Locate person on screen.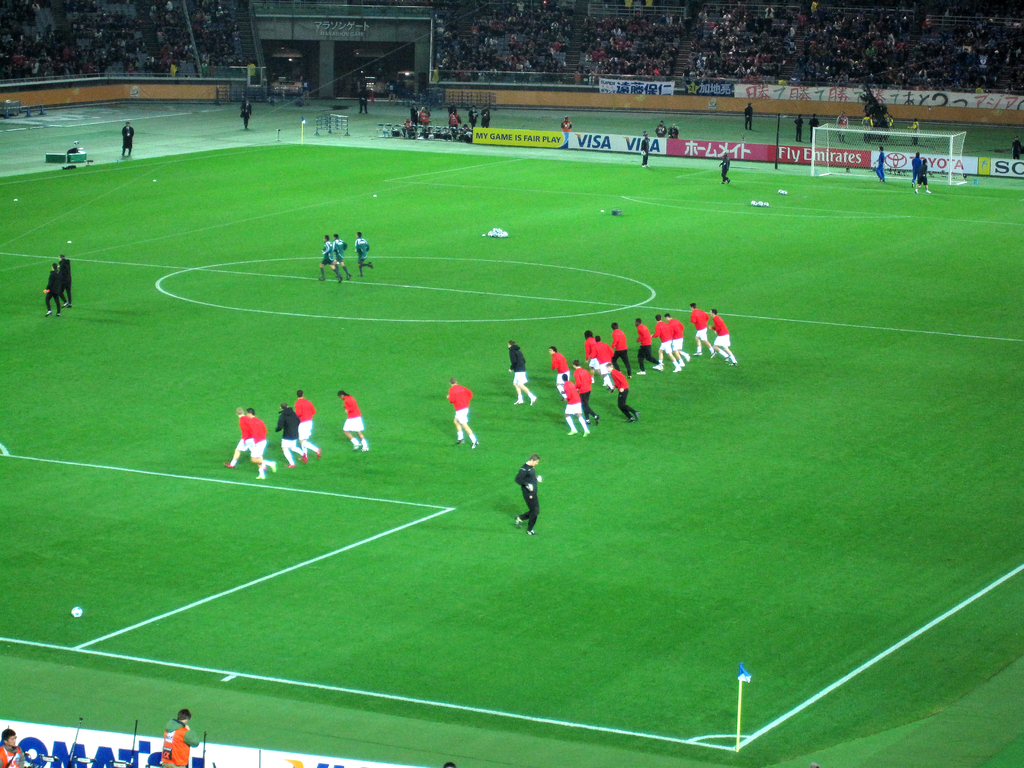
On screen at box=[717, 151, 730, 185].
